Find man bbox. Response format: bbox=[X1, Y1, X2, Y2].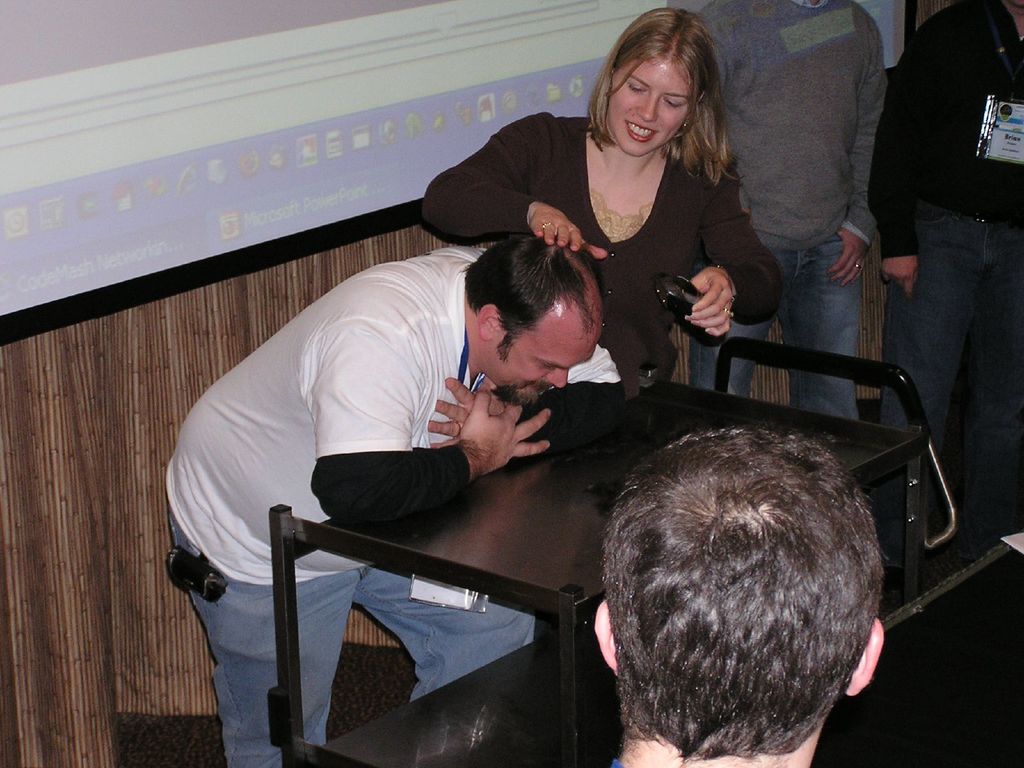
bbox=[170, 236, 633, 667].
